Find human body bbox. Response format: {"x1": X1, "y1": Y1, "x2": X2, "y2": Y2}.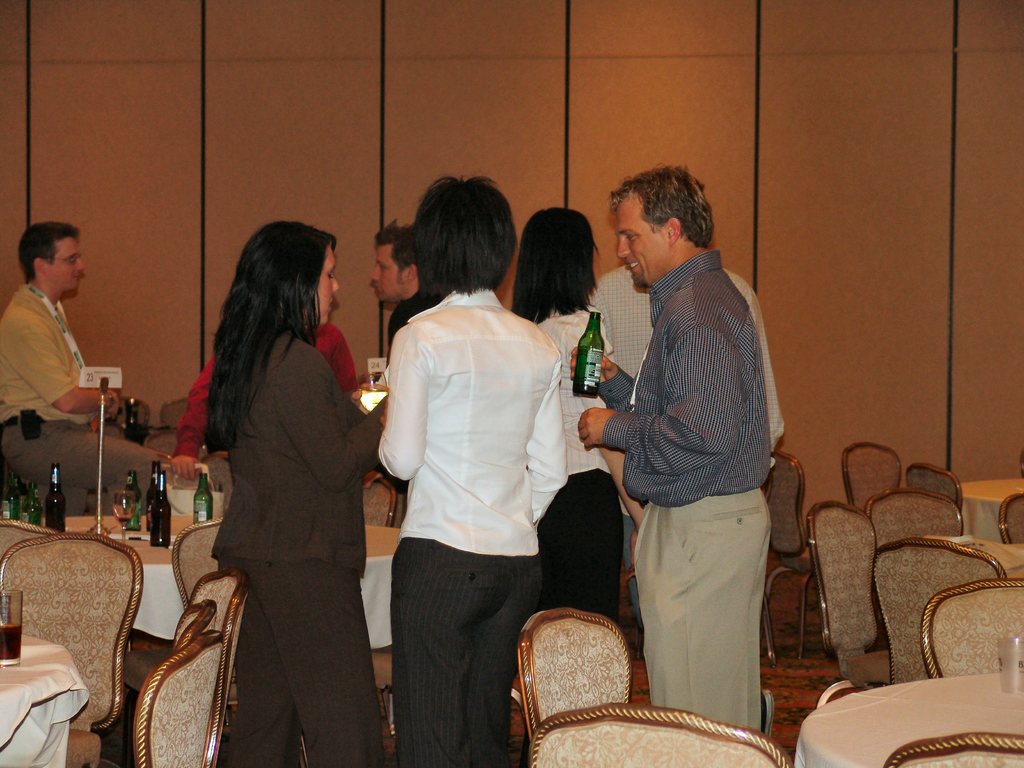
{"x1": 214, "y1": 326, "x2": 382, "y2": 767}.
